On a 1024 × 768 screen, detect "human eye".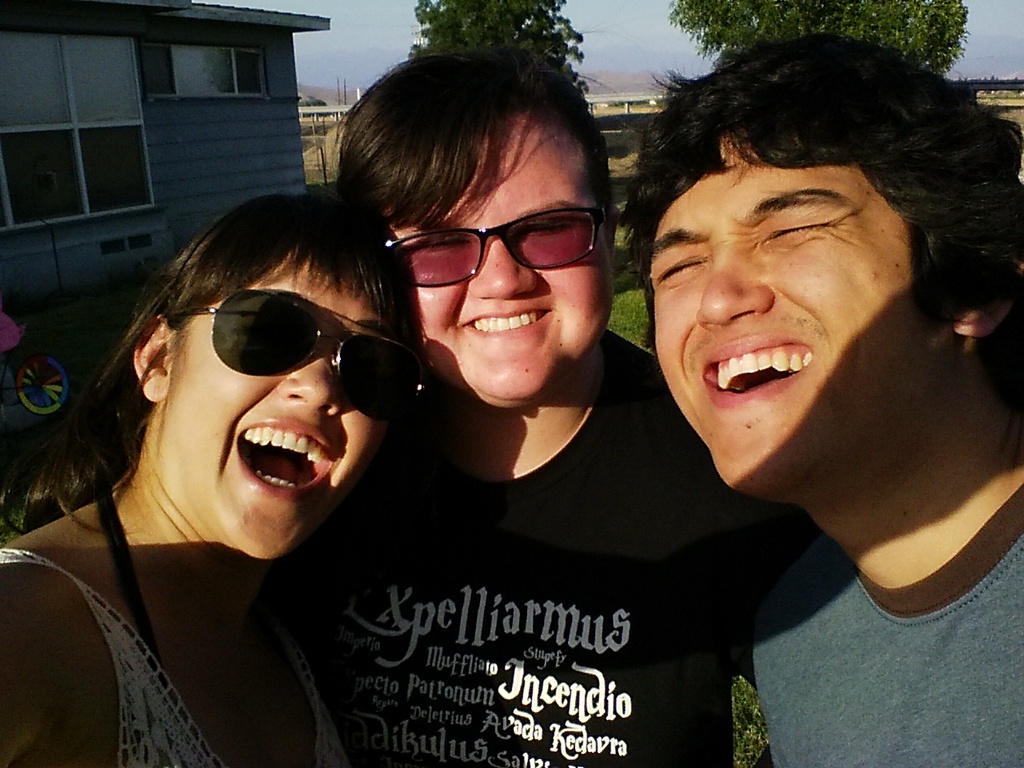
bbox(407, 230, 467, 257).
